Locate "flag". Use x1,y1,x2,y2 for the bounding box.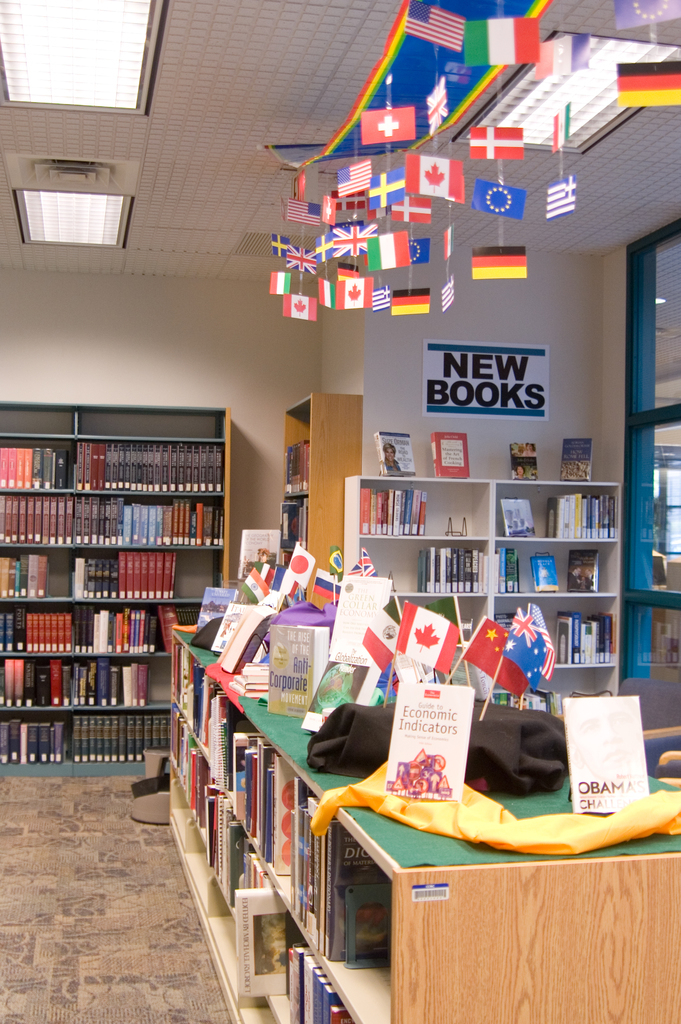
400,154,473,220.
